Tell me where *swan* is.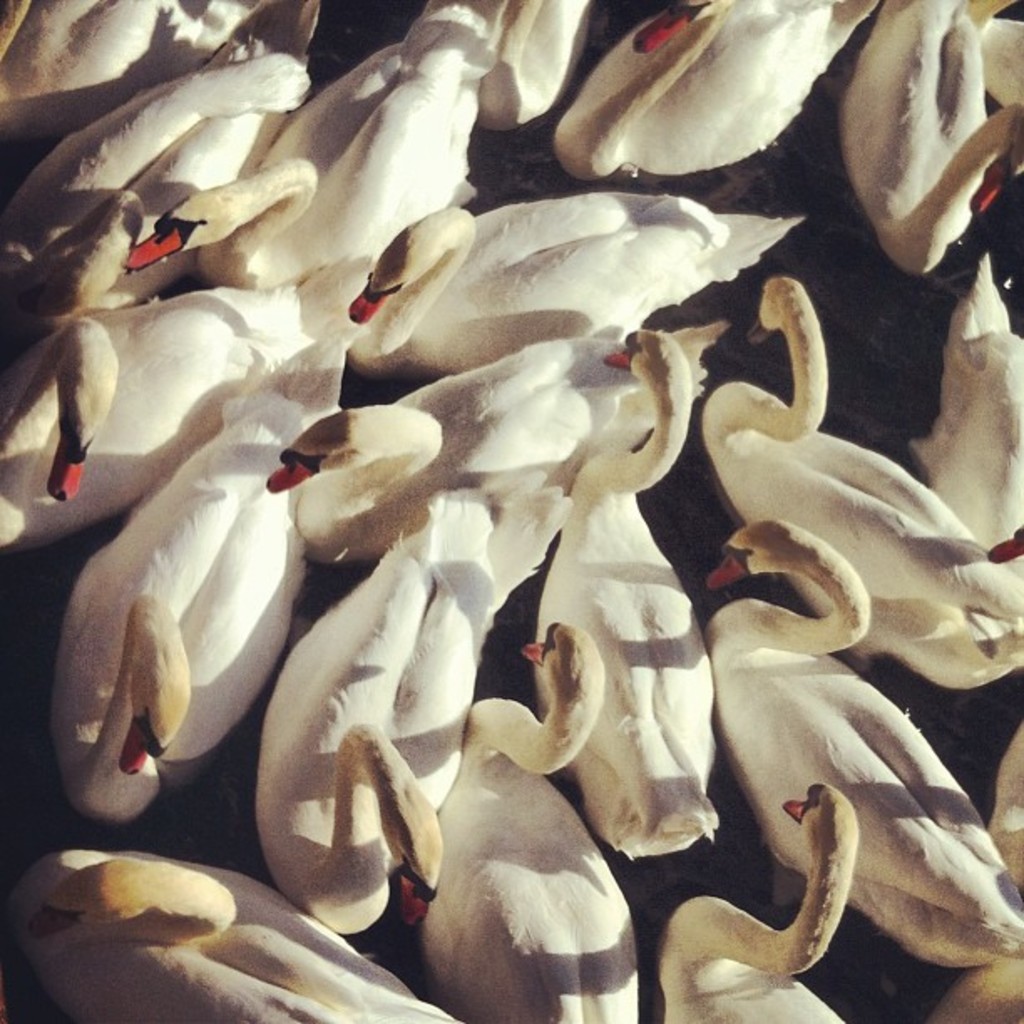
*swan* is at (x1=0, y1=0, x2=336, y2=336).
